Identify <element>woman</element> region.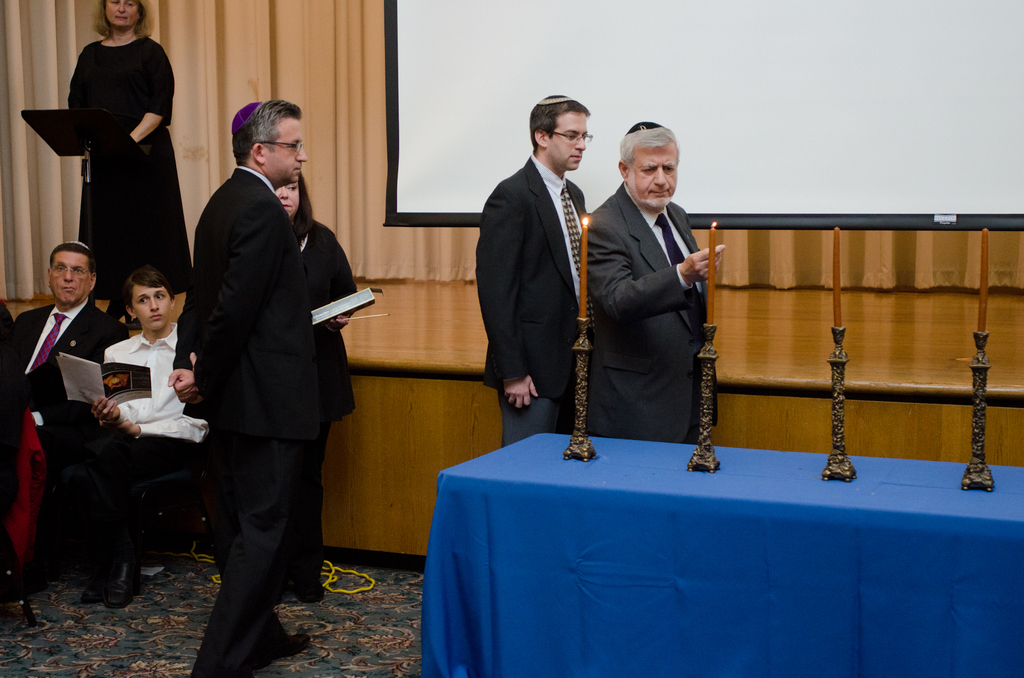
Region: box=[65, 0, 189, 295].
